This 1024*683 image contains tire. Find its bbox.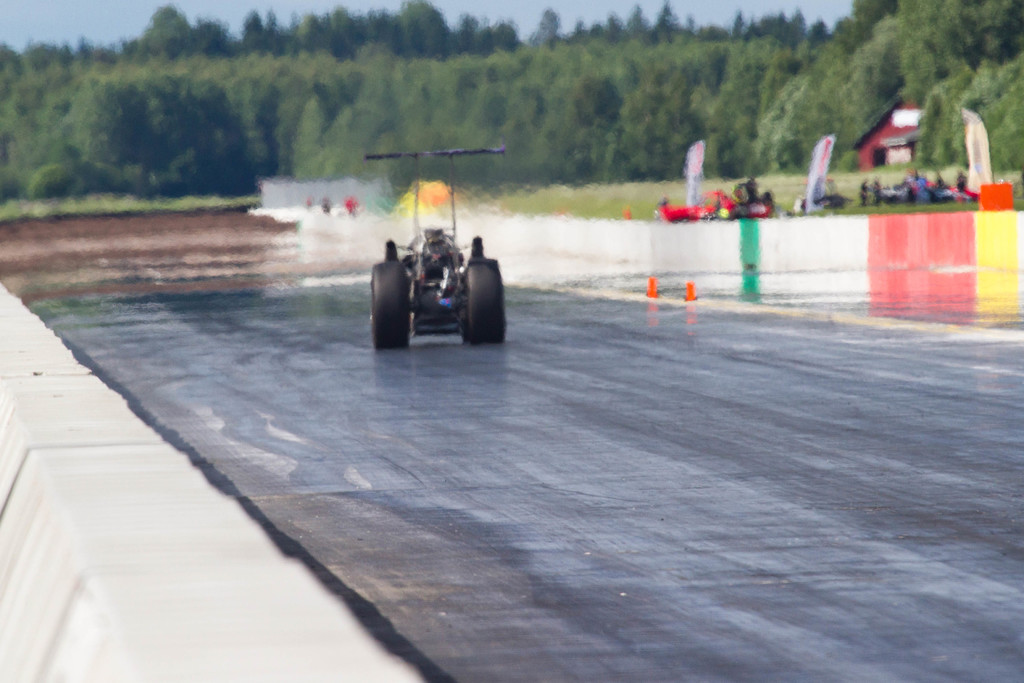
[371,252,407,349].
